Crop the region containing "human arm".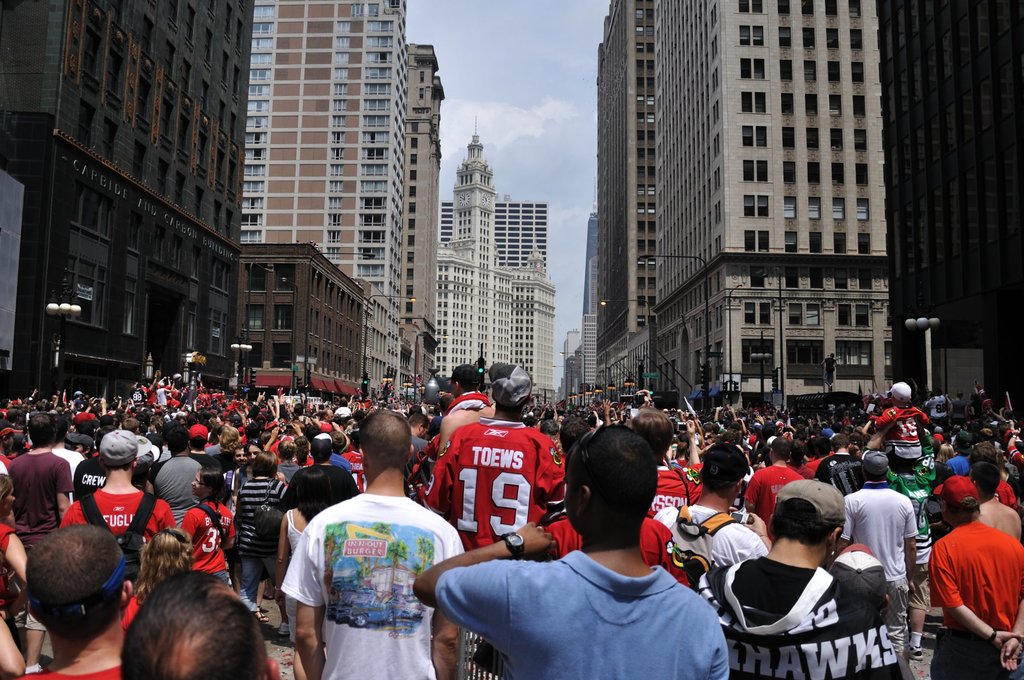
Crop region: 174 508 194 538.
